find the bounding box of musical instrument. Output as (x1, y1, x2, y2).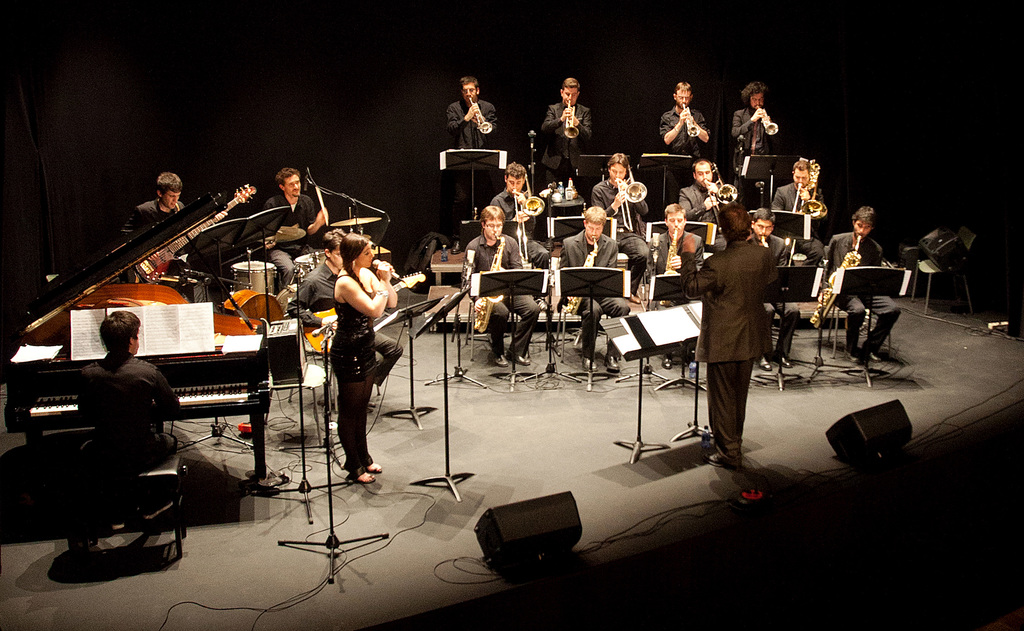
(653, 227, 687, 280).
